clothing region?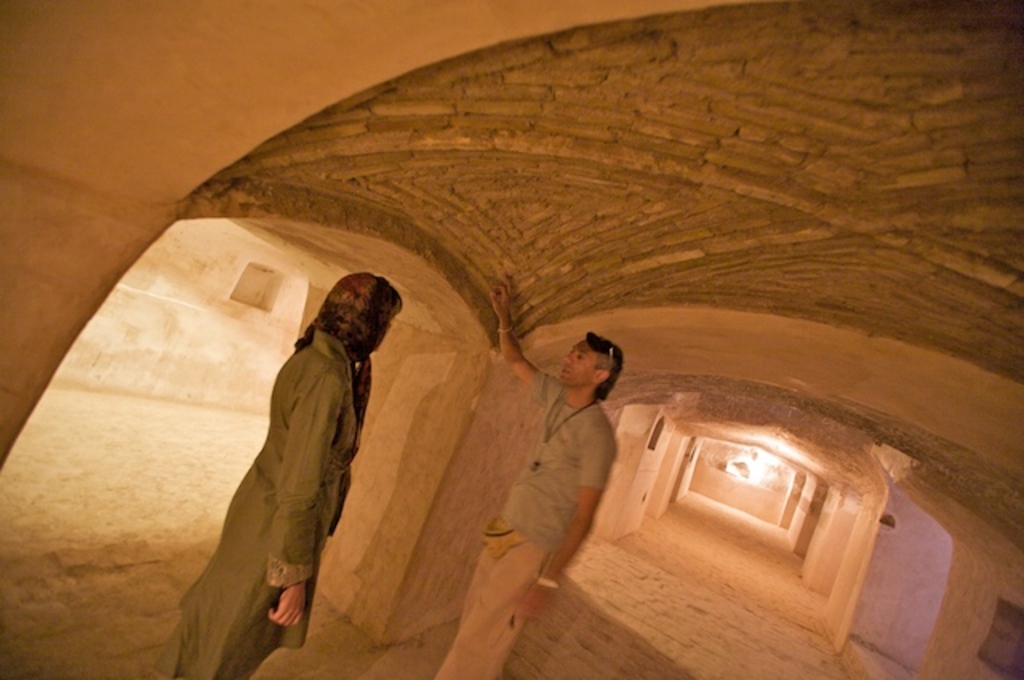
x1=419, y1=365, x2=621, y2=678
